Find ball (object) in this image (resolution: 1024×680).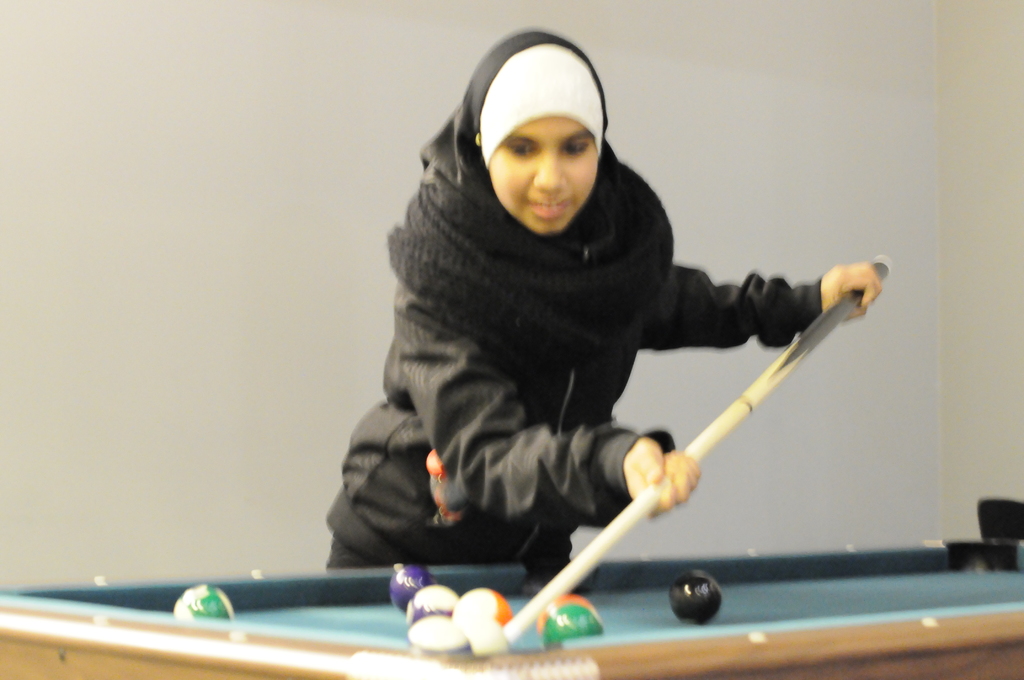
bbox(408, 584, 457, 620).
